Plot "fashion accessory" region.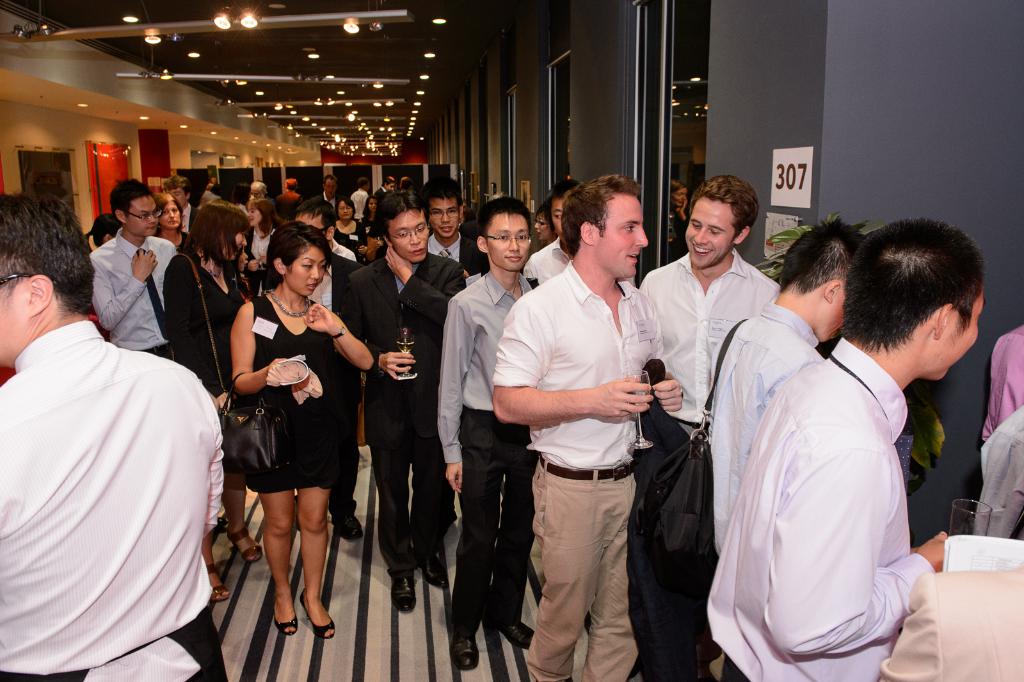
Plotted at 175/247/218/380.
